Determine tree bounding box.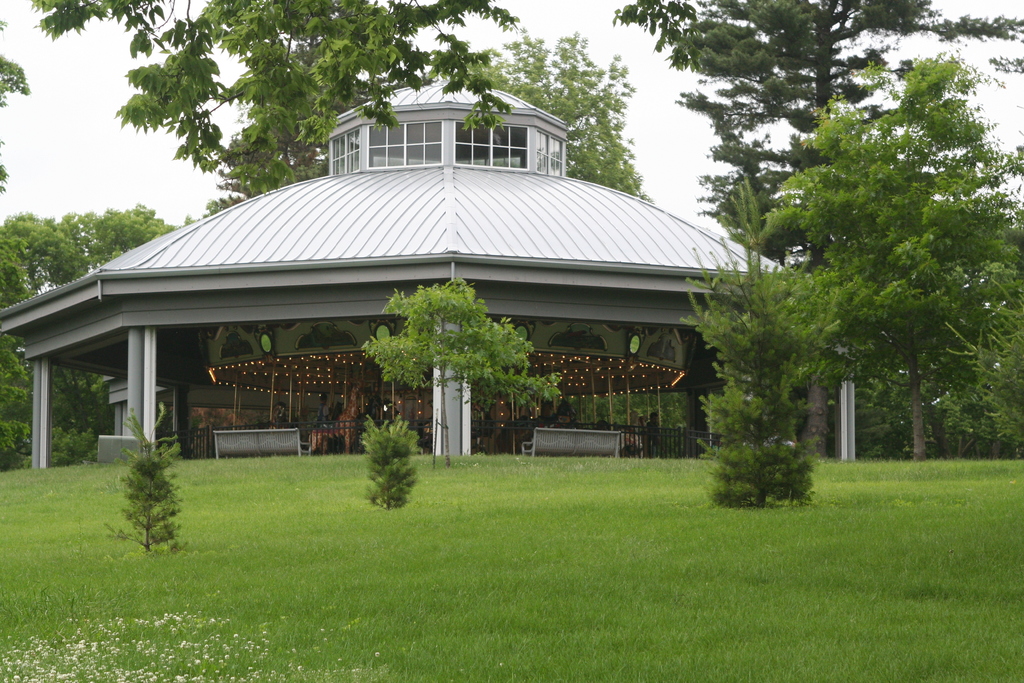
Determined: crop(612, 0, 1023, 454).
